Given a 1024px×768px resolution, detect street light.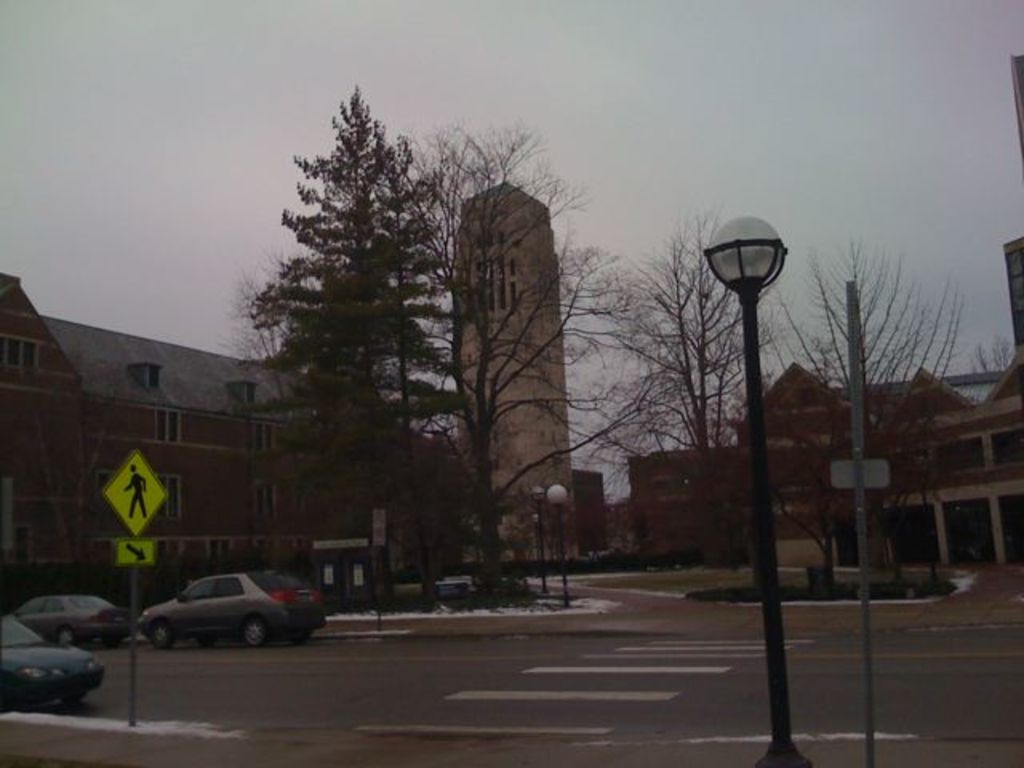
detection(694, 214, 824, 766).
